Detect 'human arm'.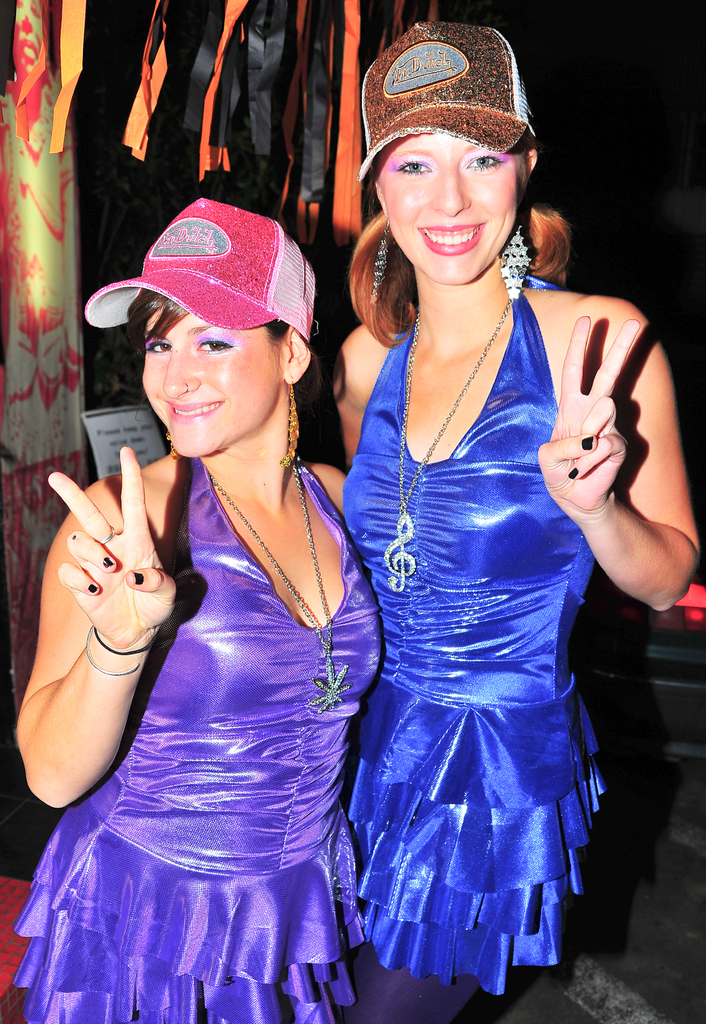
Detected at [319,451,368,548].
